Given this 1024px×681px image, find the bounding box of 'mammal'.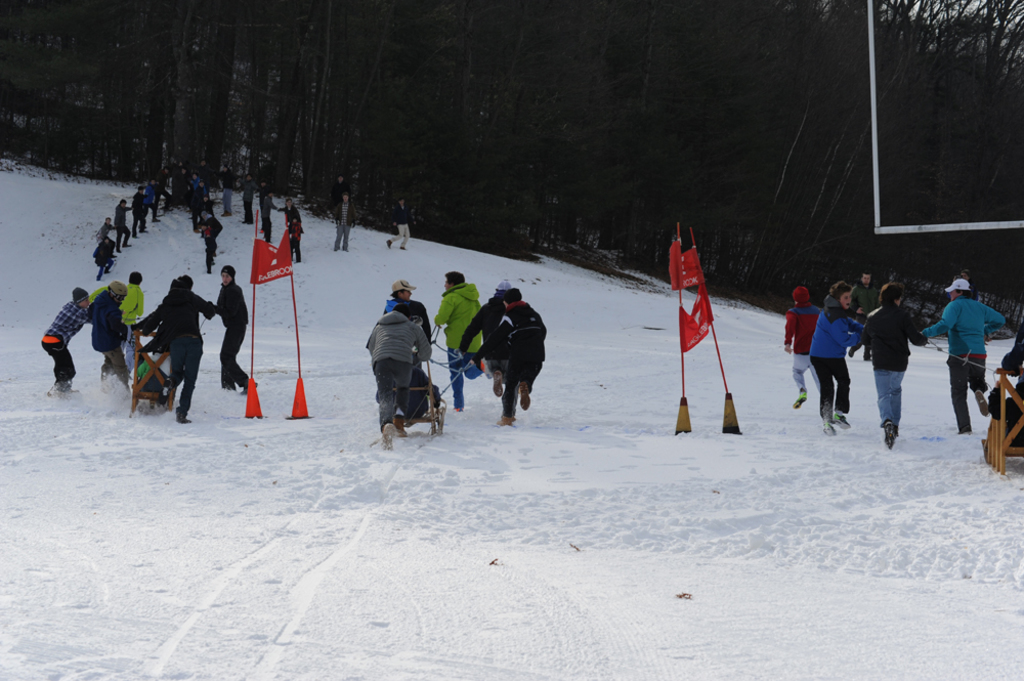
pyautogui.locateOnScreen(361, 300, 433, 452).
